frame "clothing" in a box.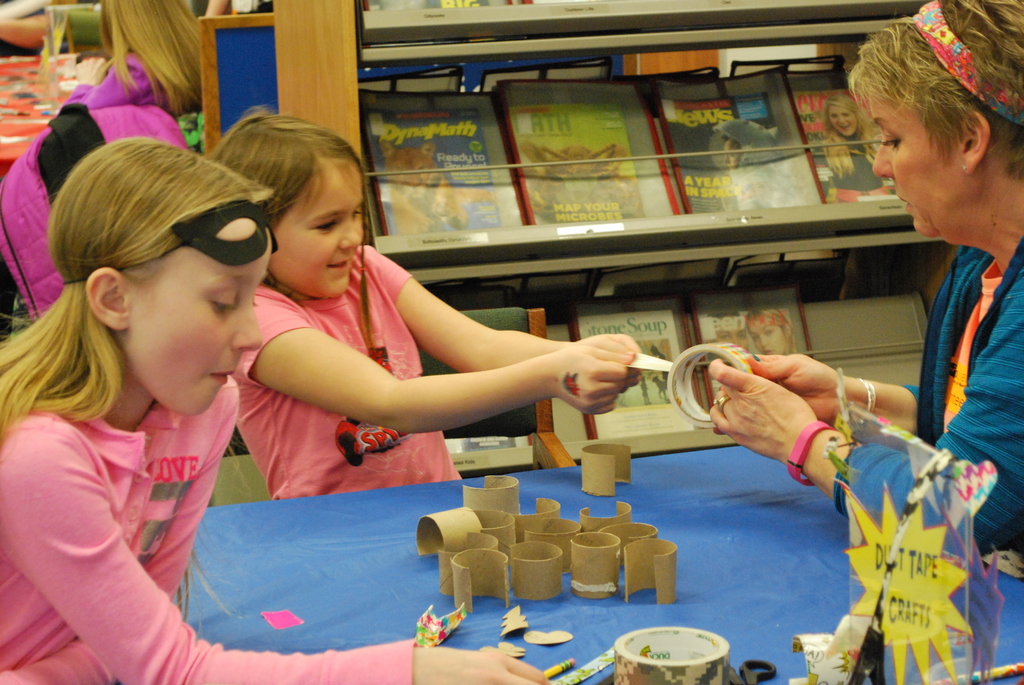
bbox(234, 246, 478, 501).
